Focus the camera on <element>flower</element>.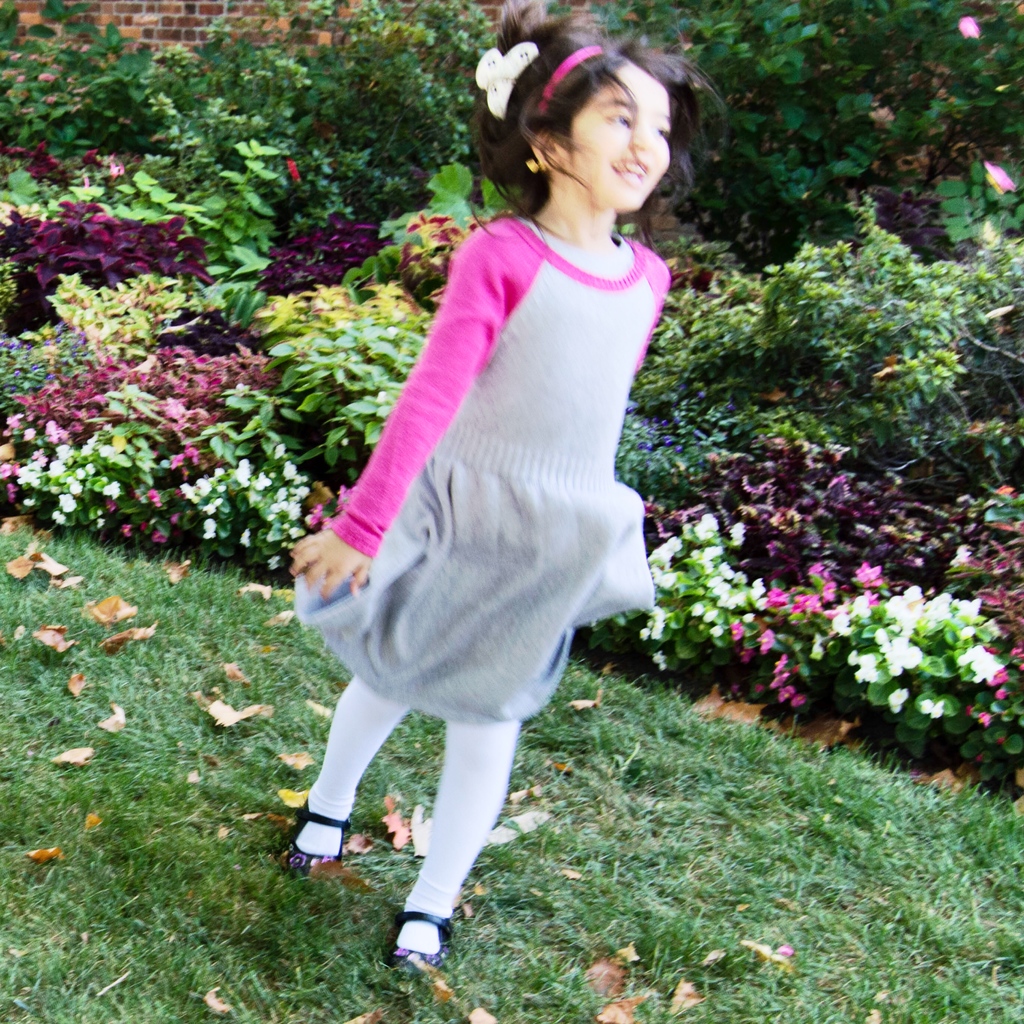
Focus region: 47, 417, 68, 442.
